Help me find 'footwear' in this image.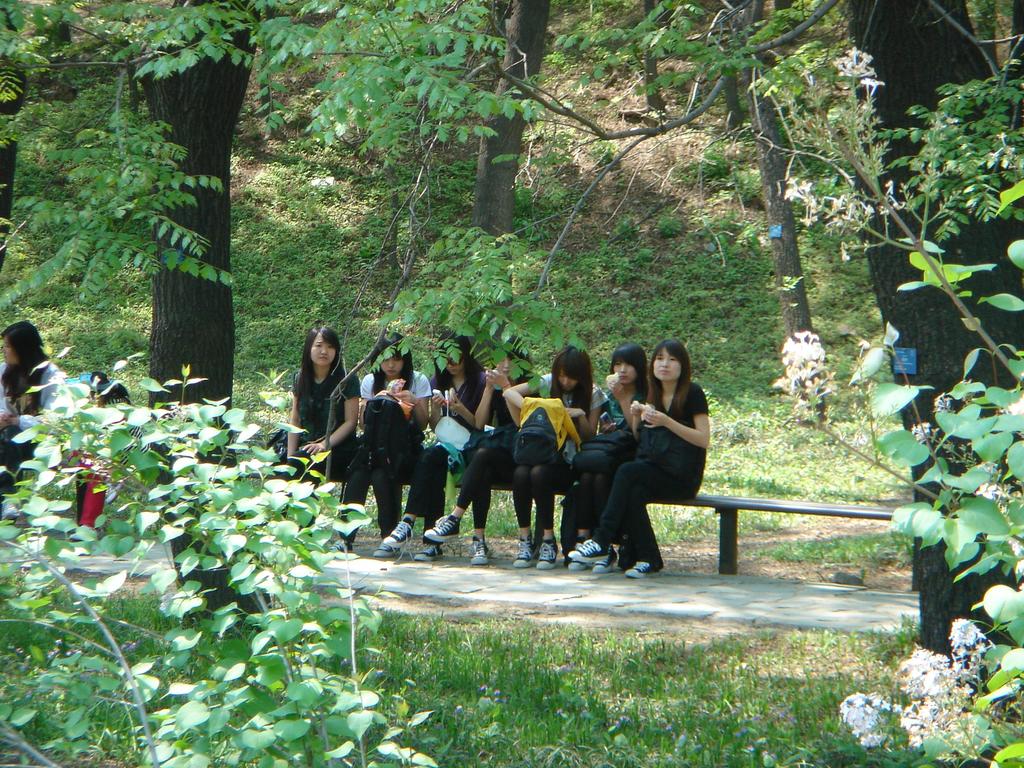
Found it: left=514, top=534, right=536, bottom=566.
